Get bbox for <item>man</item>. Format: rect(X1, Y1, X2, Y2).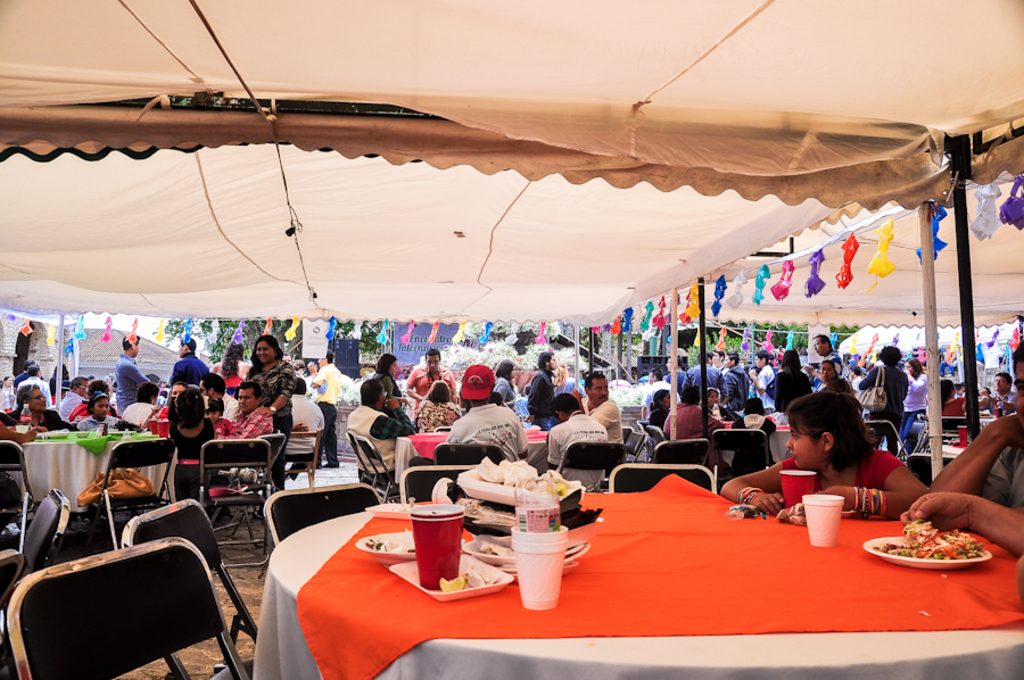
rect(642, 348, 774, 456).
